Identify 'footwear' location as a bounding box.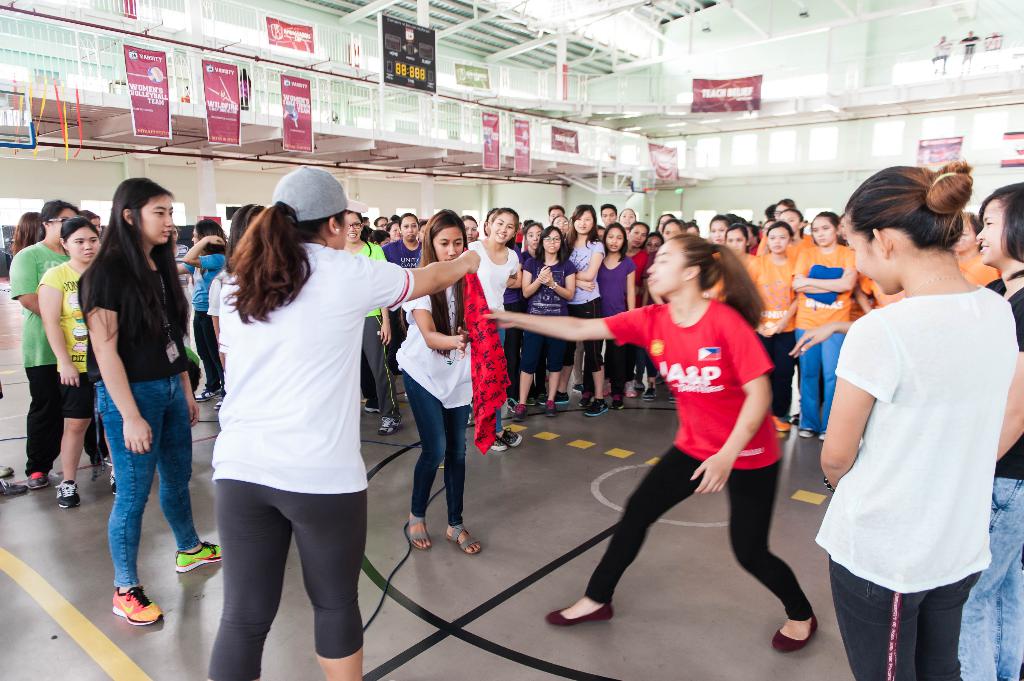
bbox=(446, 520, 484, 555).
